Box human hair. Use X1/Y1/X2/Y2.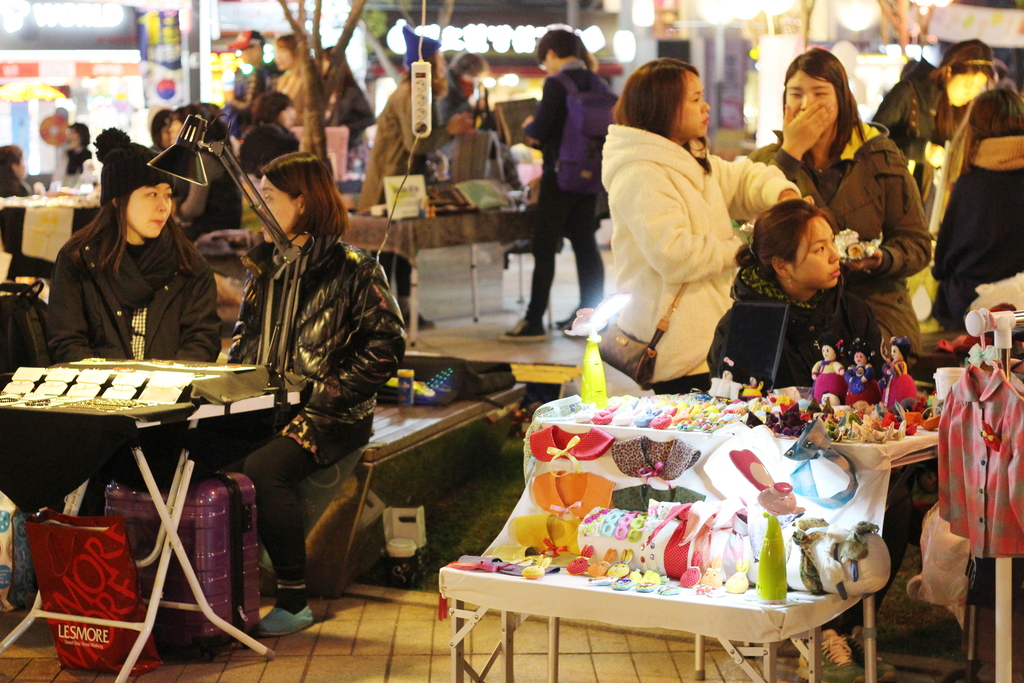
0/145/21/167.
